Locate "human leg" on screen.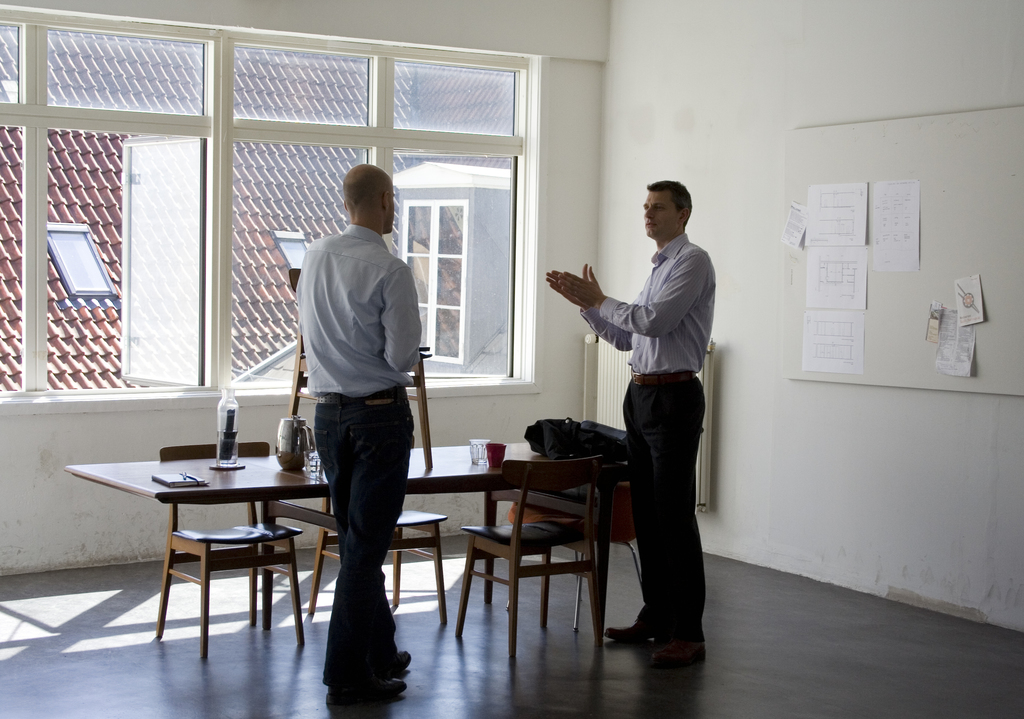
On screen at region(653, 384, 707, 663).
